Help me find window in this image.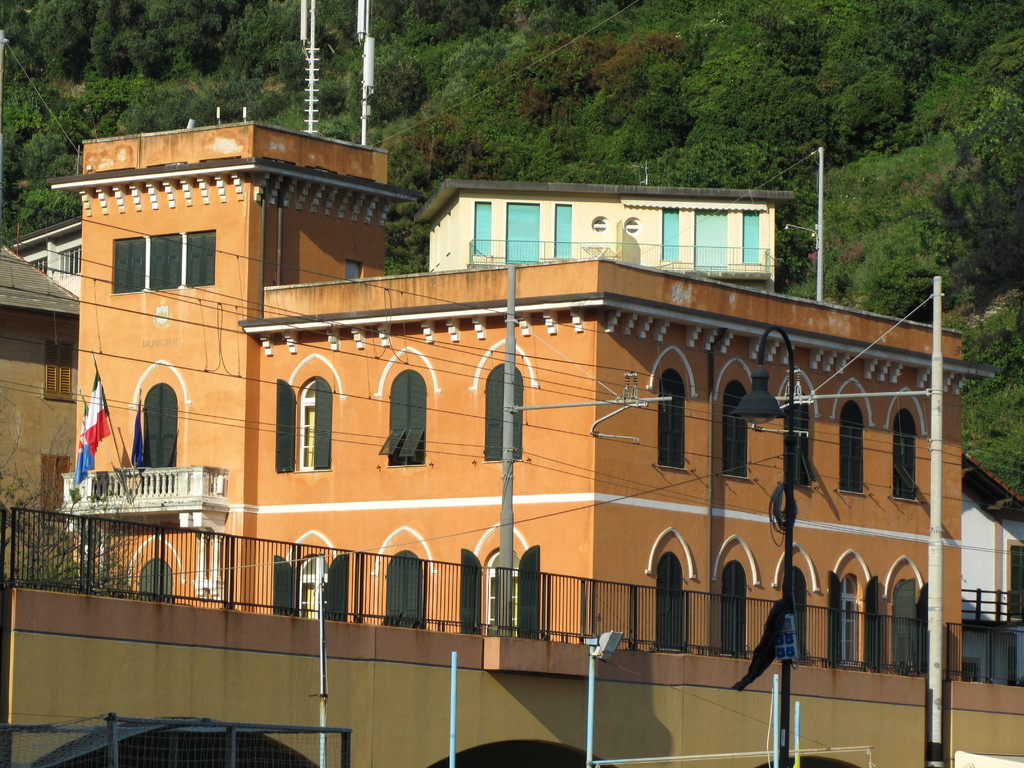
Found it: <region>788, 405, 815, 487</region>.
